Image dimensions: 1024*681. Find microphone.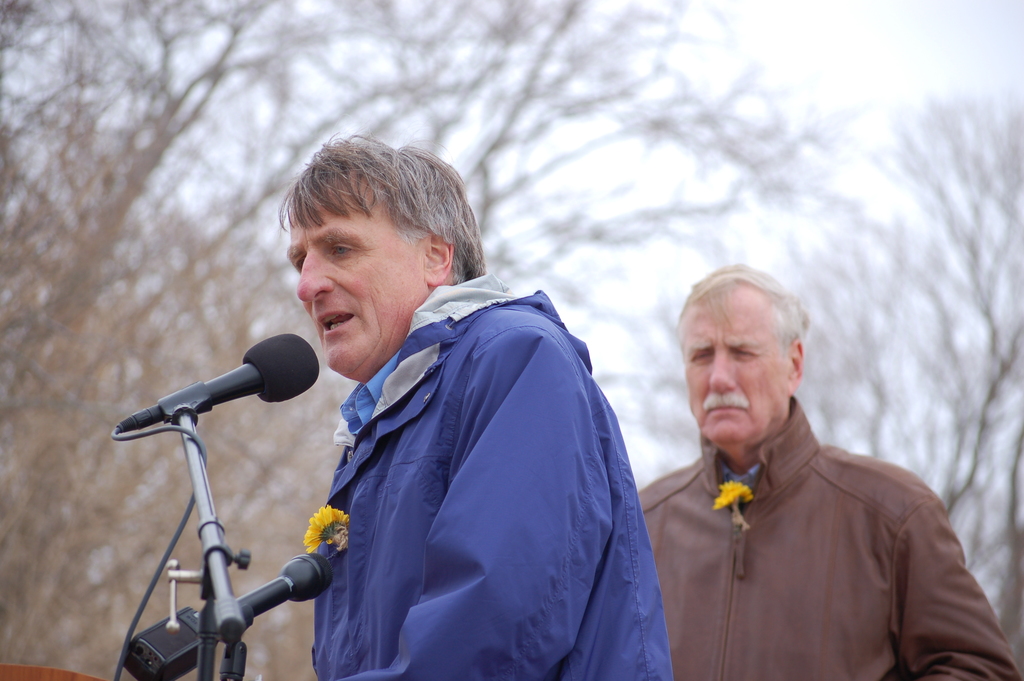
box=[220, 552, 348, 619].
